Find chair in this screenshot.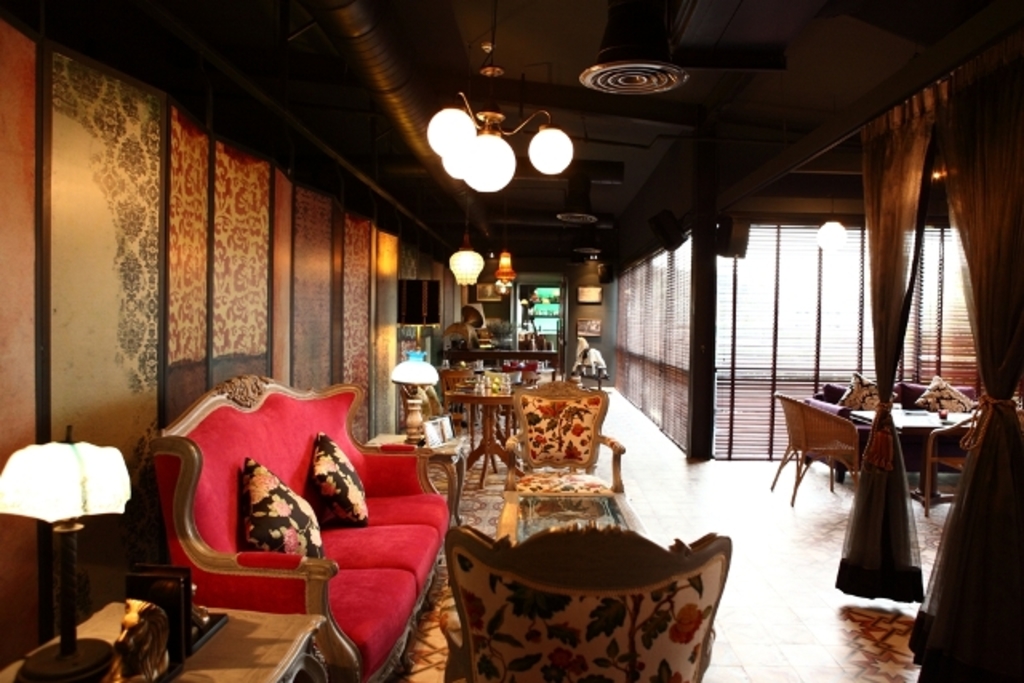
The bounding box for chair is bbox(501, 377, 626, 491).
